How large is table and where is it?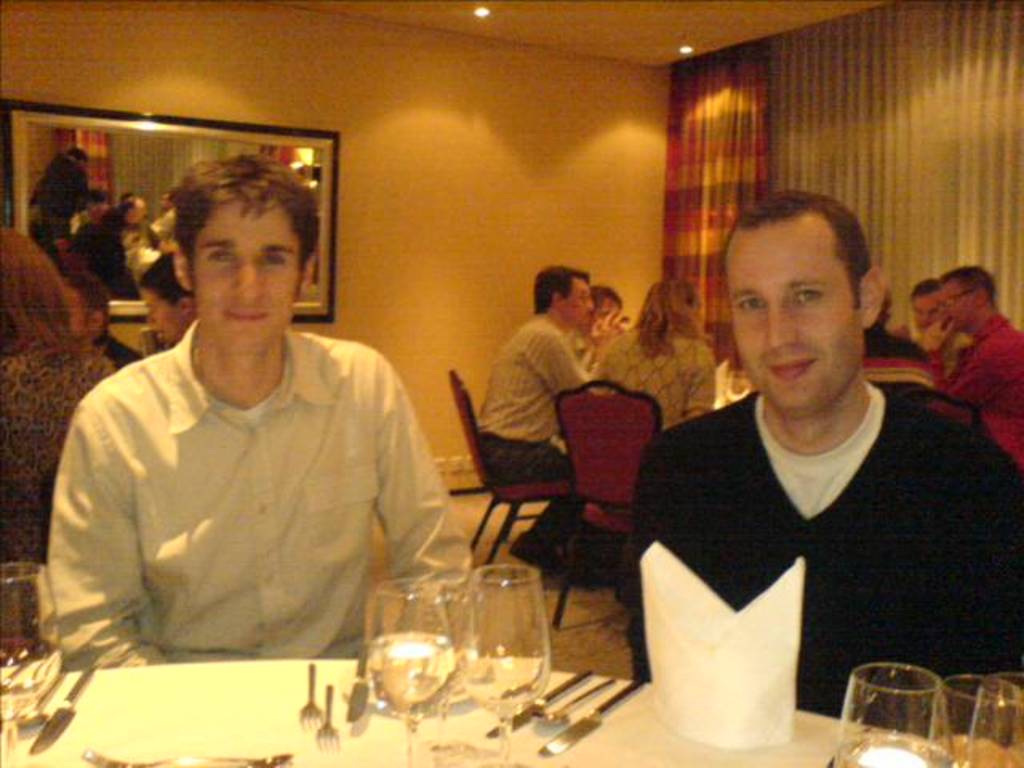
Bounding box: x1=0 y1=646 x2=970 y2=766.
